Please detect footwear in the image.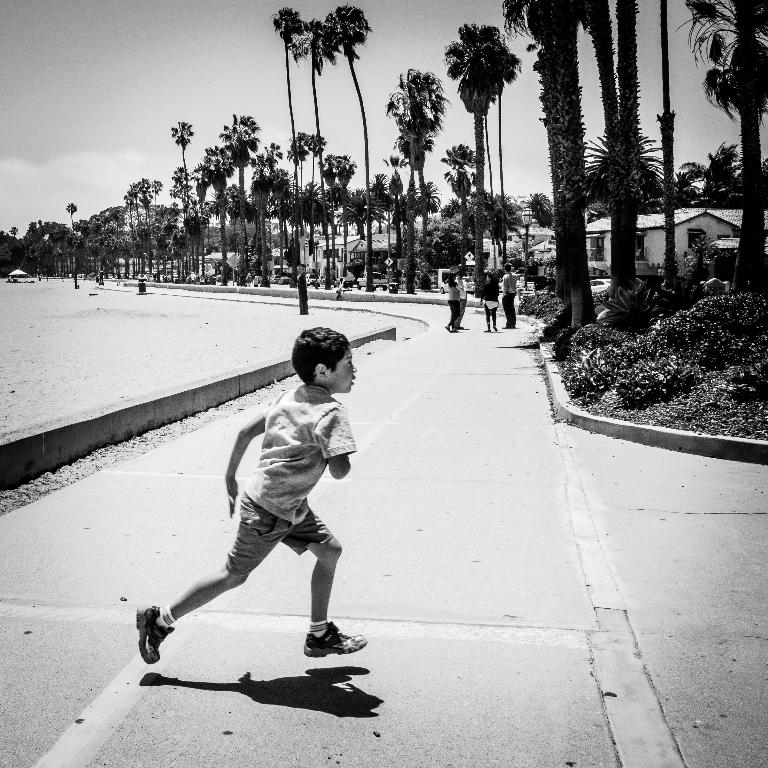
<bbox>123, 612, 198, 687</bbox>.
